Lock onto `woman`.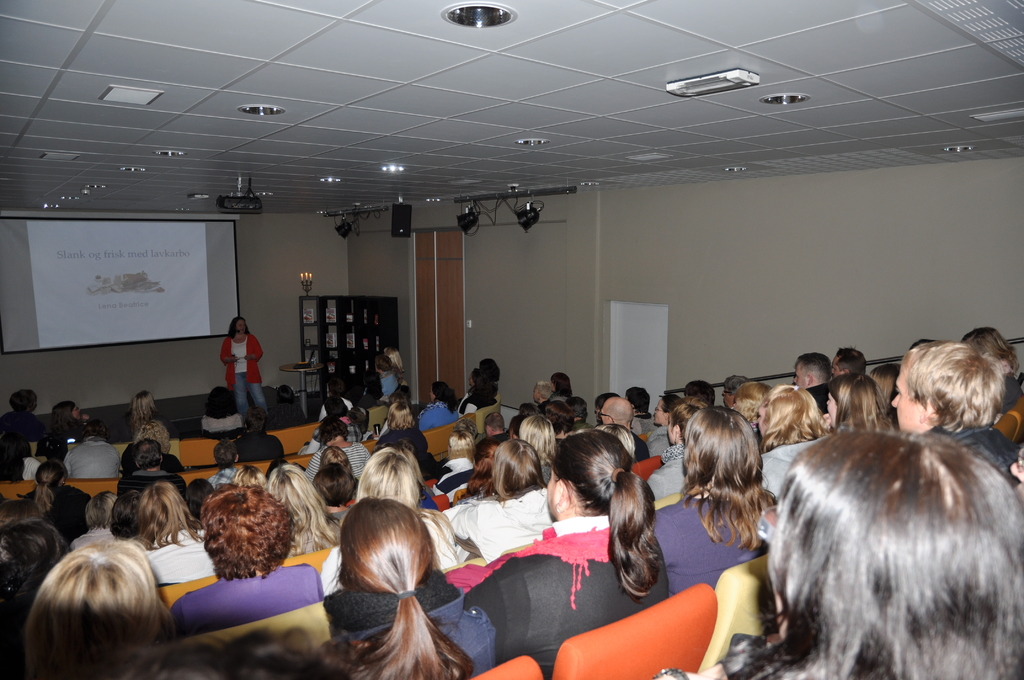
Locked: 10:536:186:679.
